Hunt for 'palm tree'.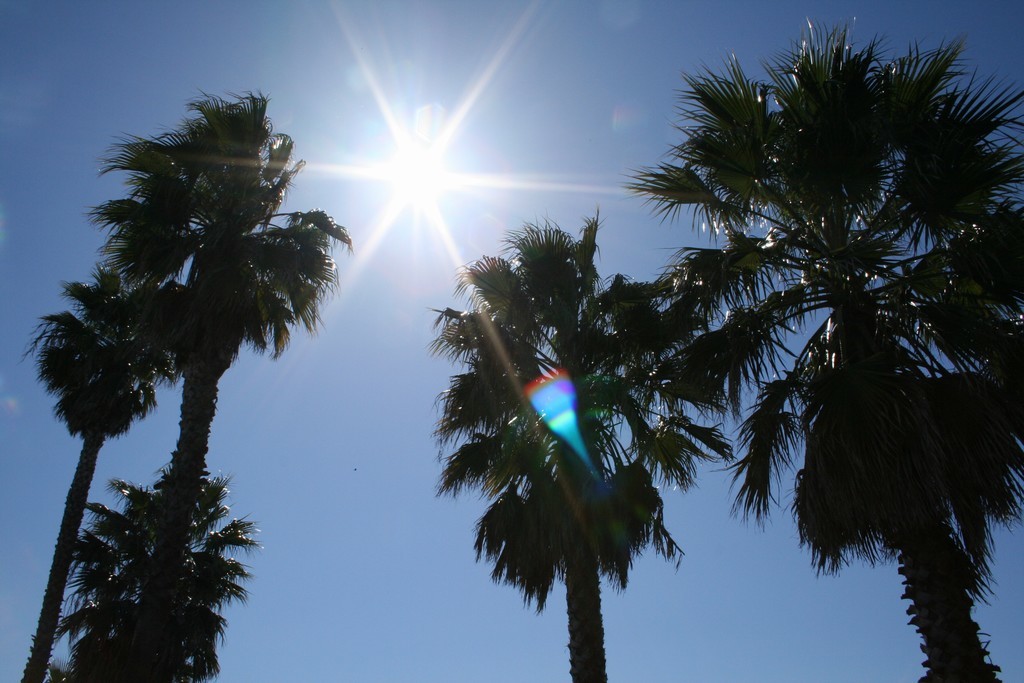
Hunted down at [x1=46, y1=252, x2=157, y2=670].
